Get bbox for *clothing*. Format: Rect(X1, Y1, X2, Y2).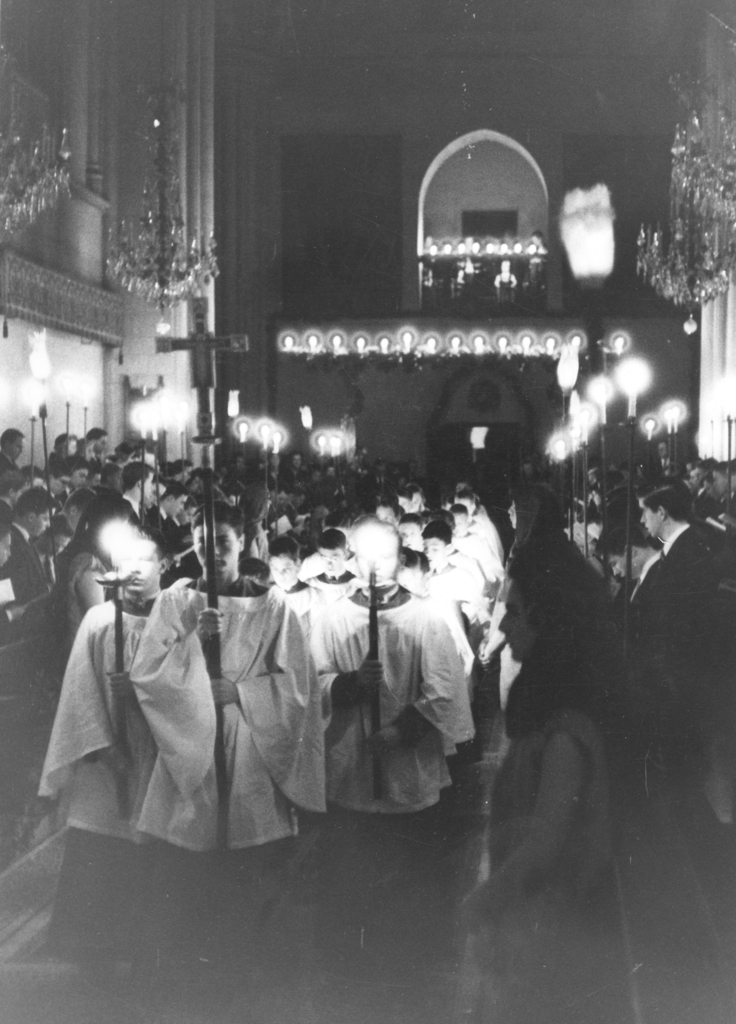
Rect(127, 563, 318, 977).
